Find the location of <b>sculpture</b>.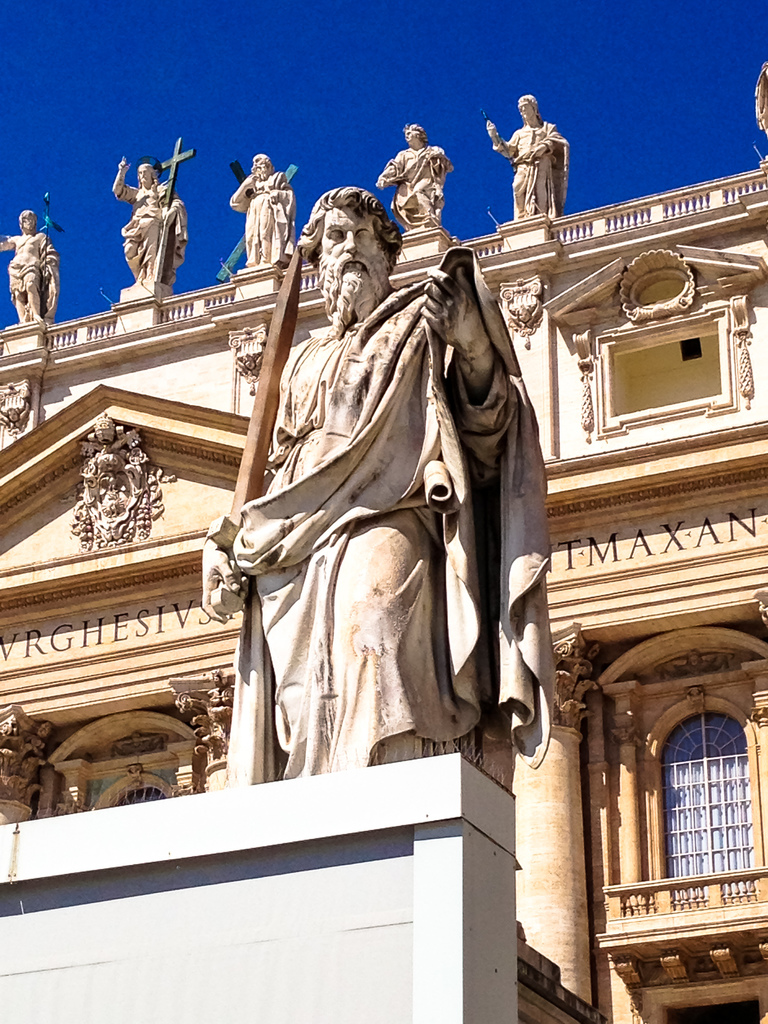
Location: bbox=[100, 134, 205, 304].
